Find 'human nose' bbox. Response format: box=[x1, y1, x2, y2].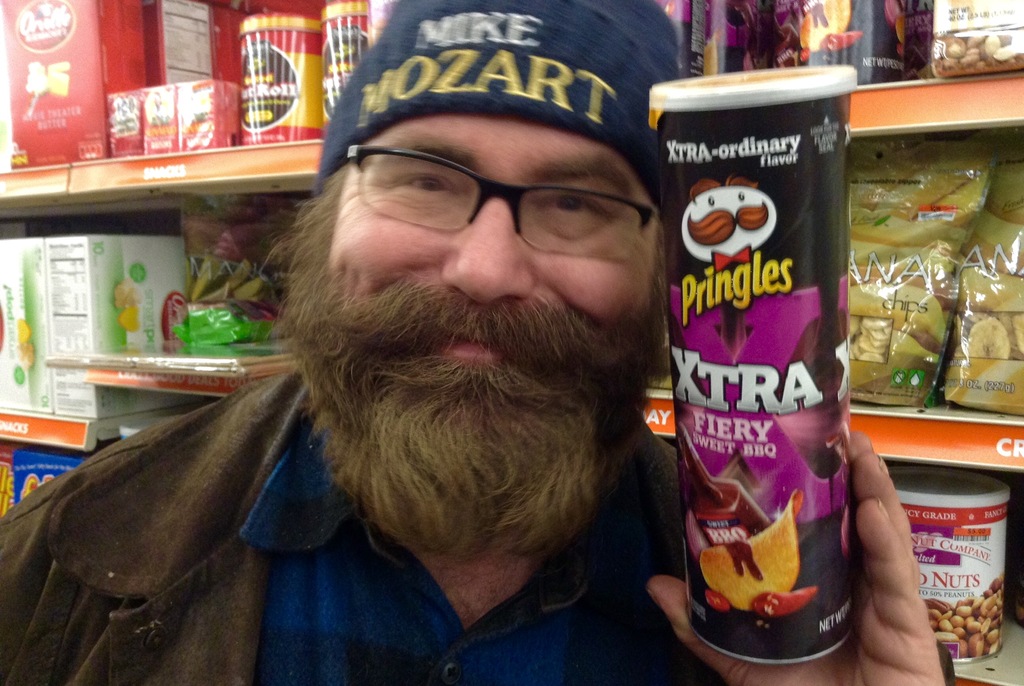
box=[439, 173, 532, 302].
